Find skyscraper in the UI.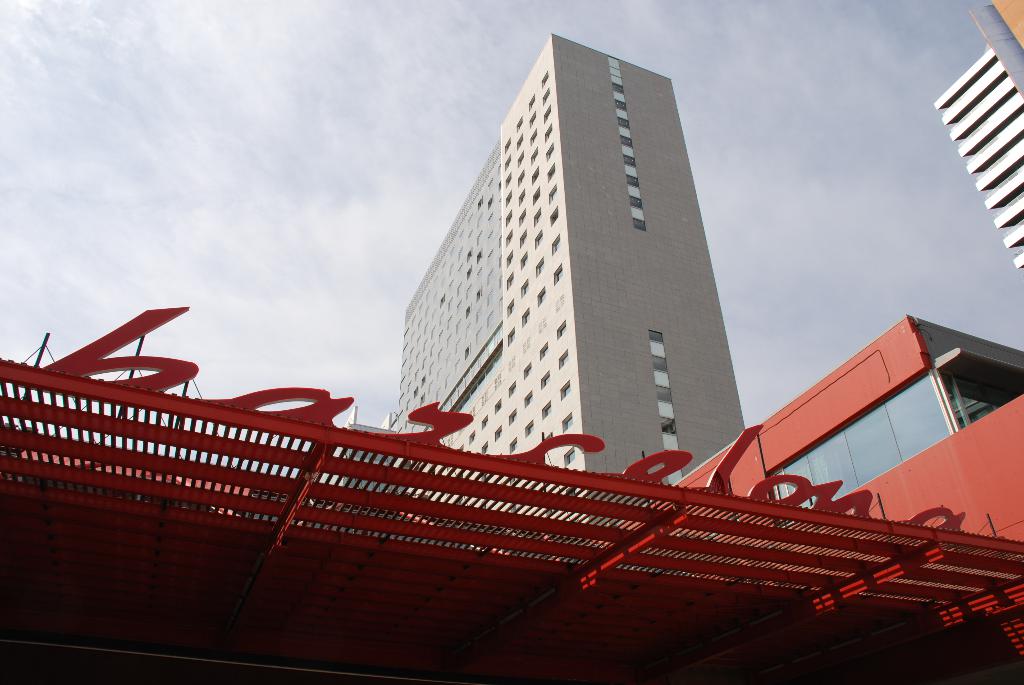
UI element at [380, 40, 785, 479].
